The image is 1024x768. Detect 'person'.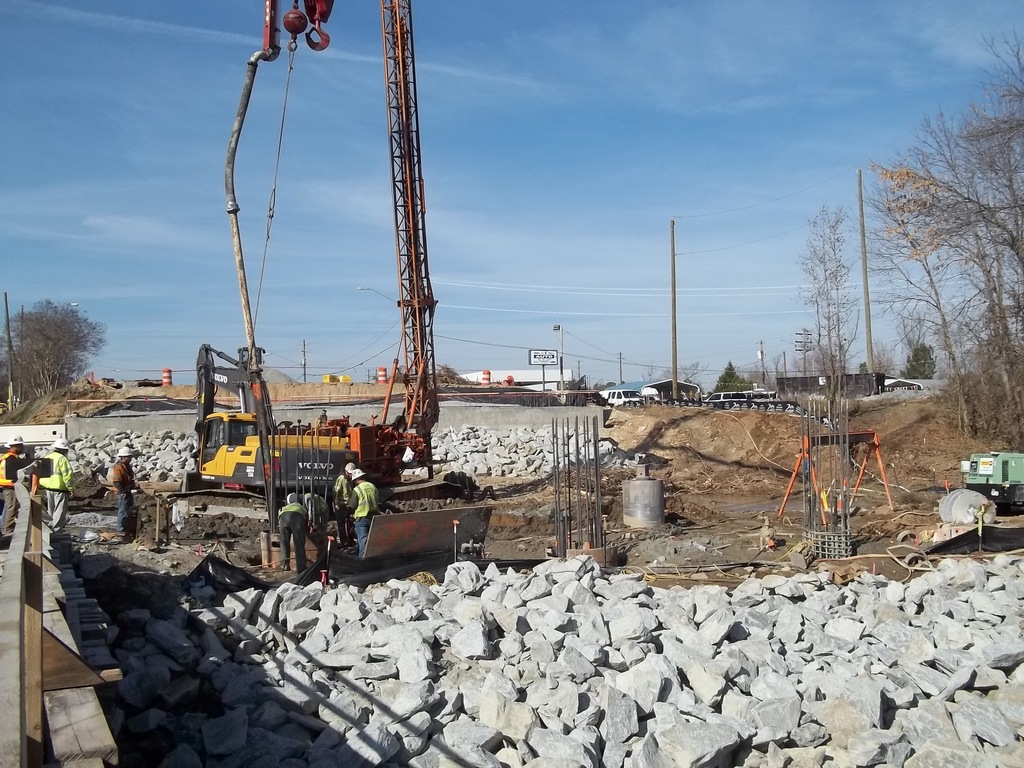
Detection: <region>278, 491, 322, 569</region>.
